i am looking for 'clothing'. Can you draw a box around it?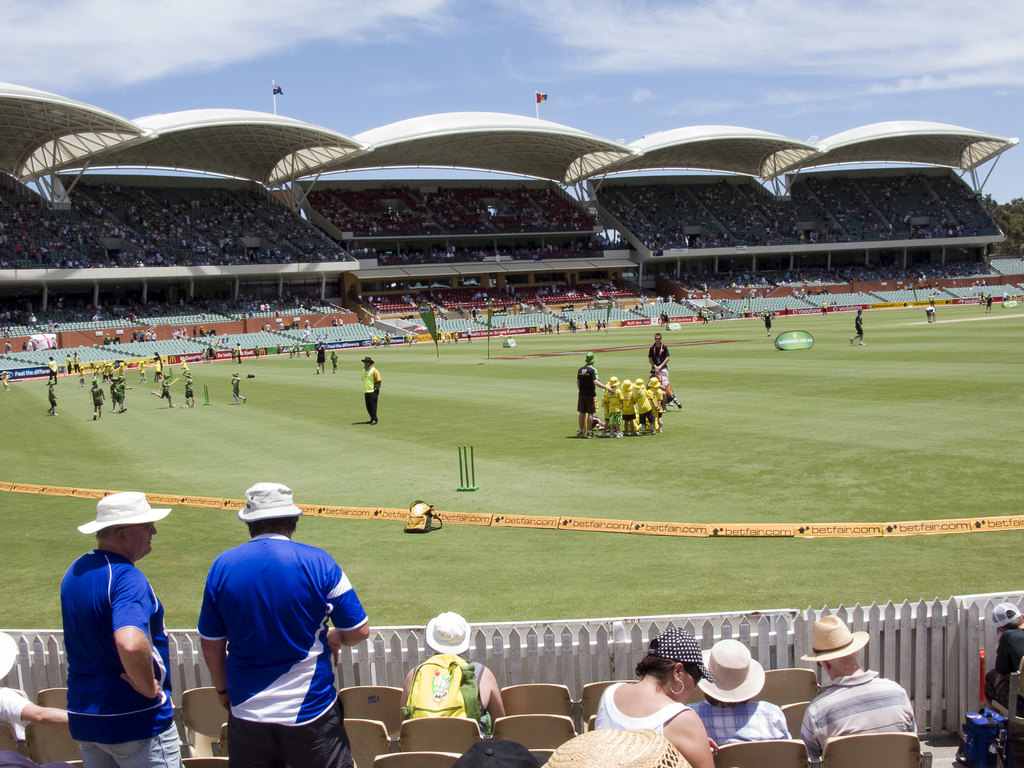
Sure, the bounding box is (0, 687, 41, 765).
